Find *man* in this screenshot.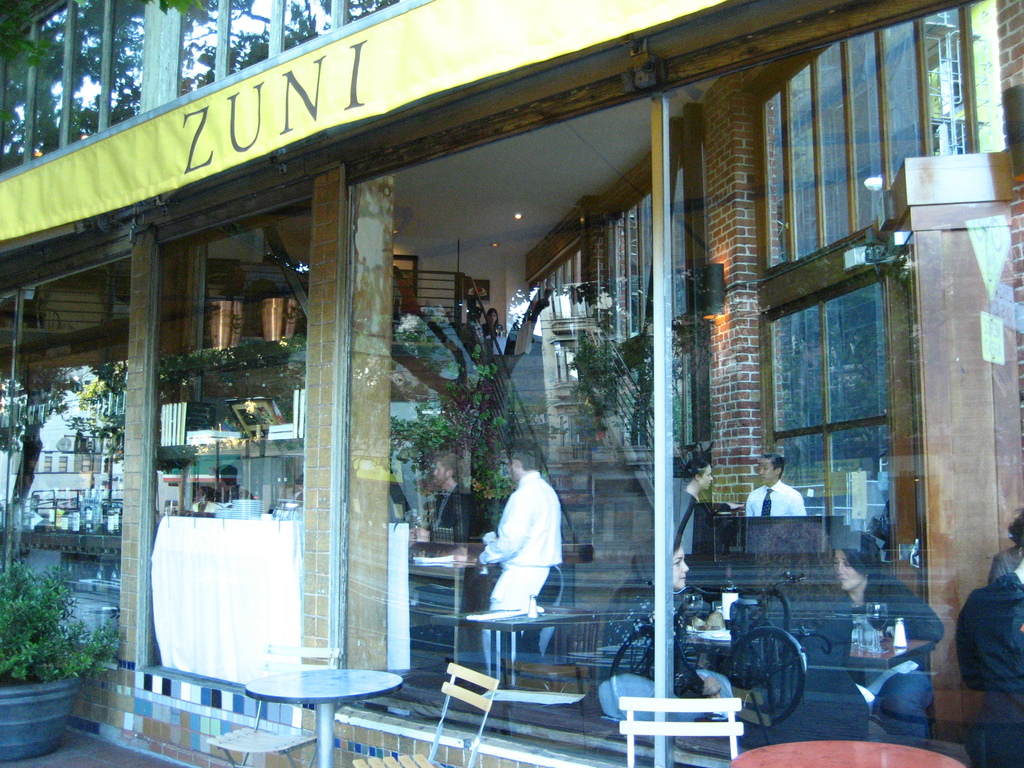
The bounding box for *man* is <box>476,458,579,637</box>.
